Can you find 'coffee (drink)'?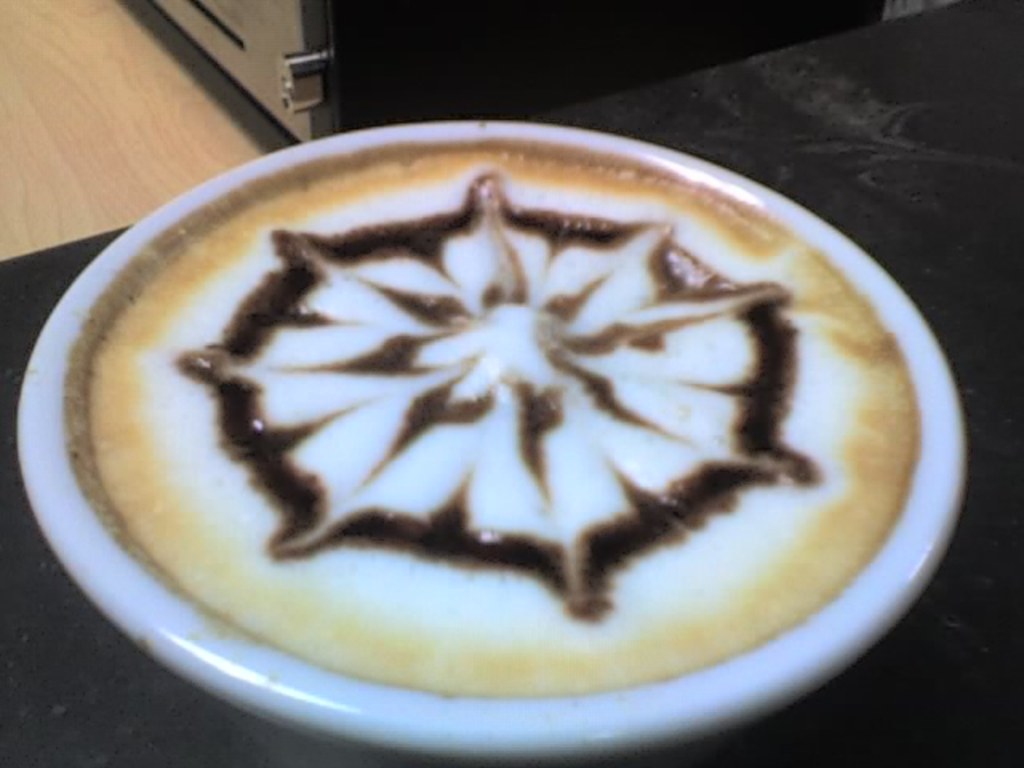
Yes, bounding box: <box>54,122,981,767</box>.
